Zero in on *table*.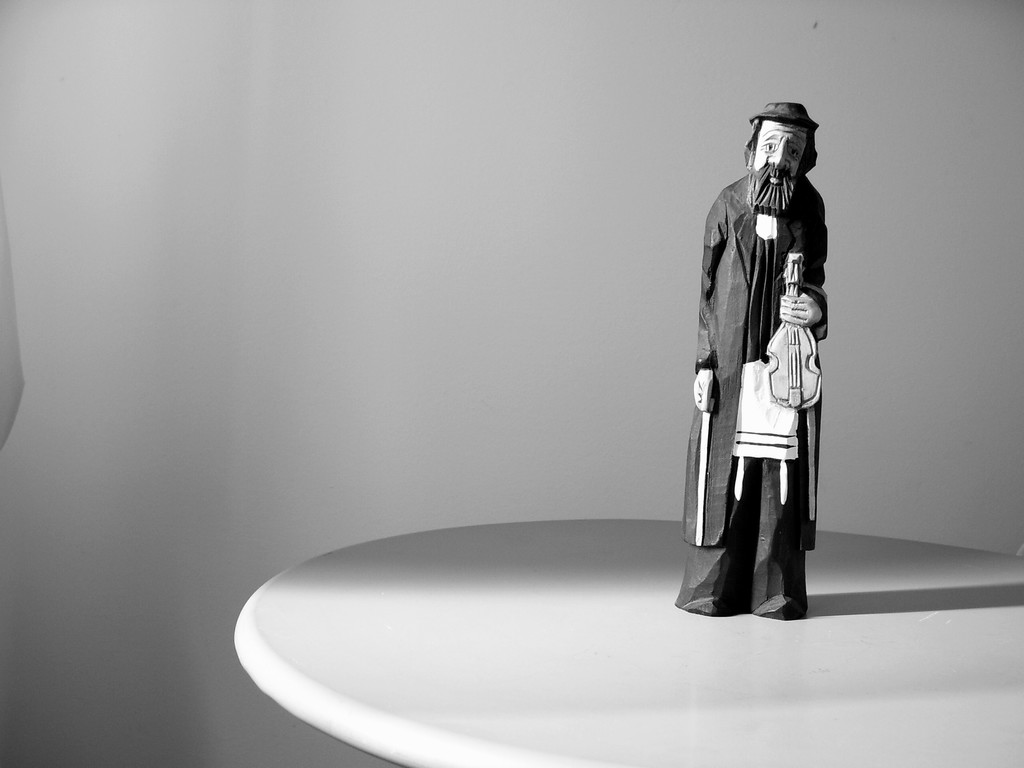
Zeroed in: [225, 502, 1023, 767].
